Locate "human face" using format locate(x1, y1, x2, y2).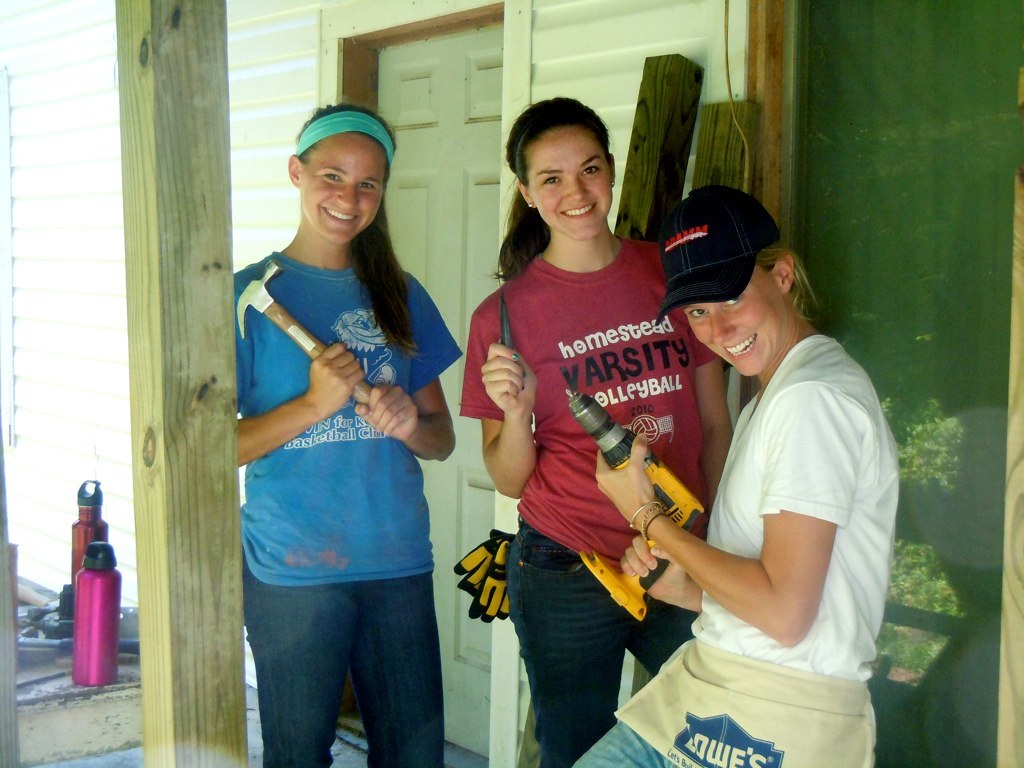
locate(297, 134, 377, 225).
